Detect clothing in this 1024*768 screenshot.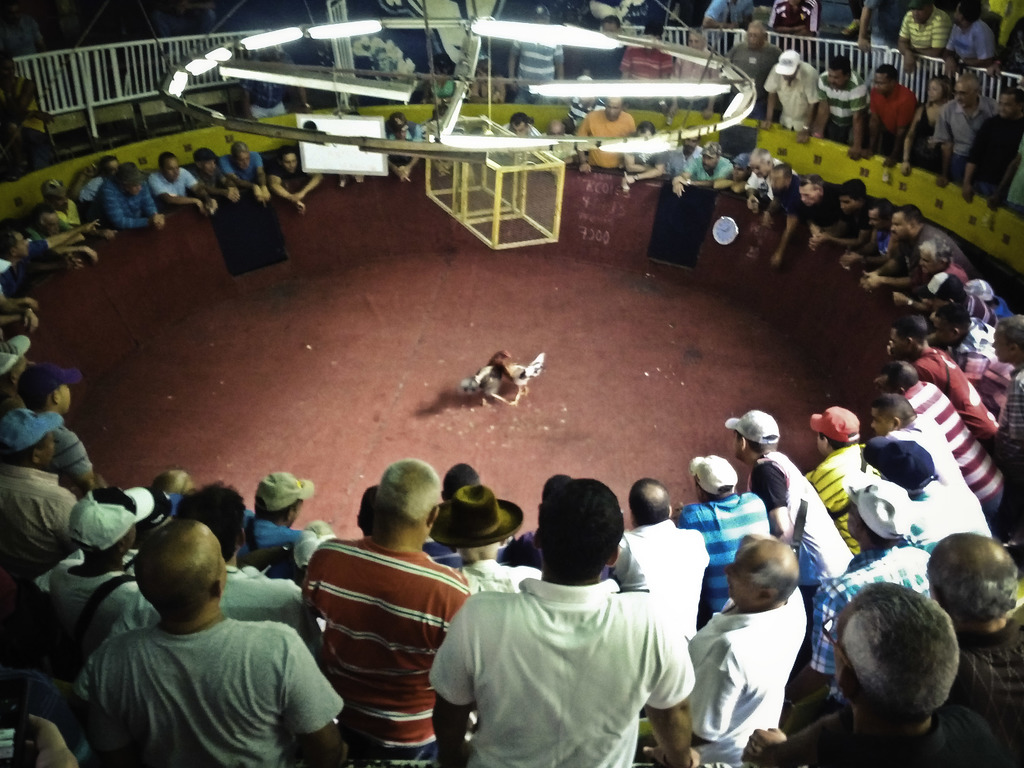
Detection: Rect(687, 586, 809, 767).
